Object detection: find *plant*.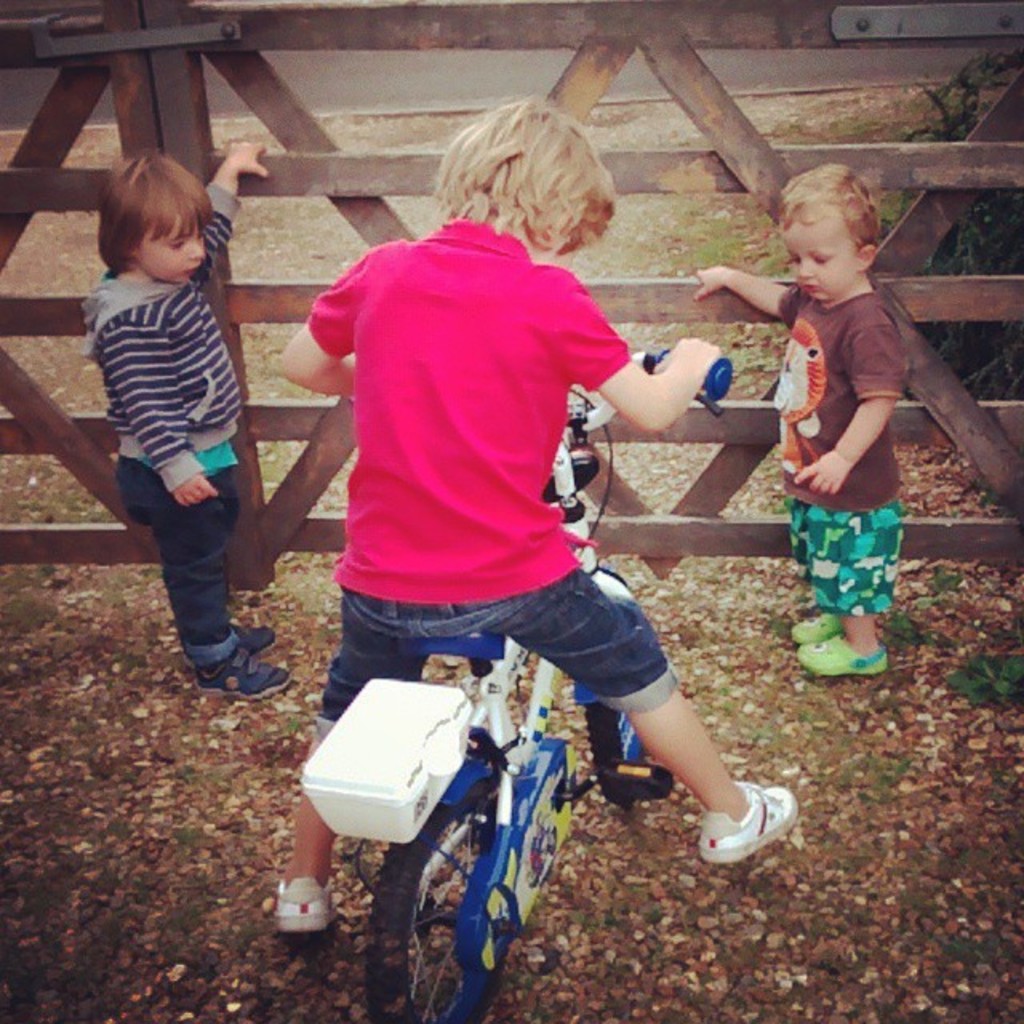
<box>763,610,792,638</box>.
